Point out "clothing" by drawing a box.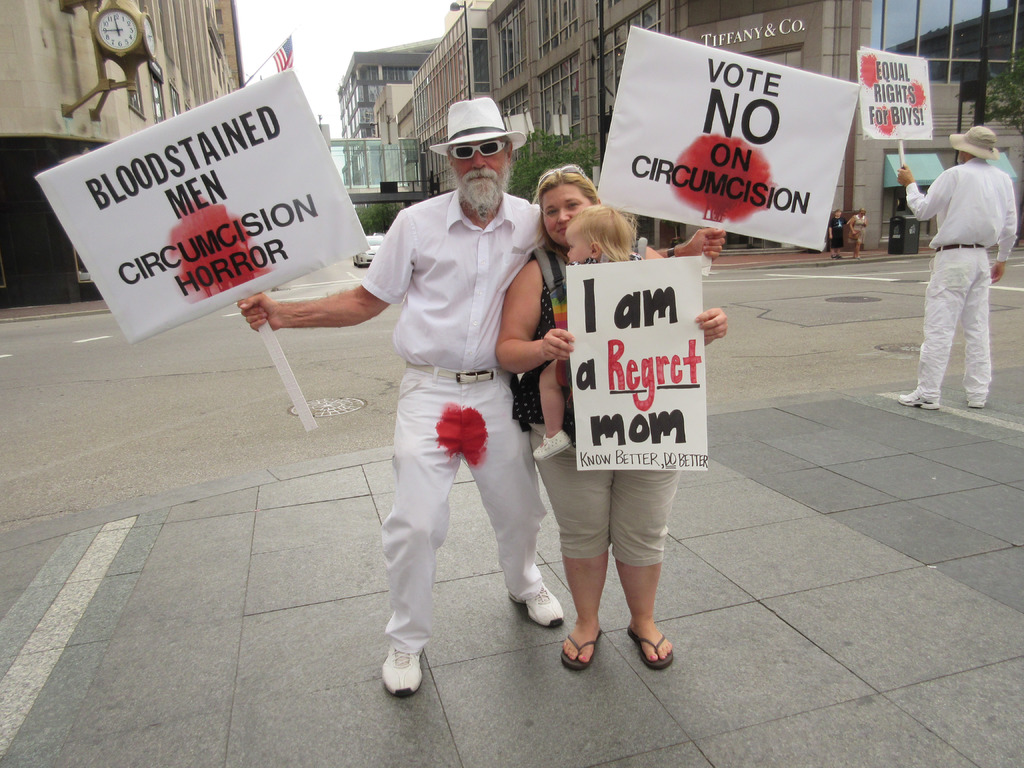
855, 210, 870, 257.
